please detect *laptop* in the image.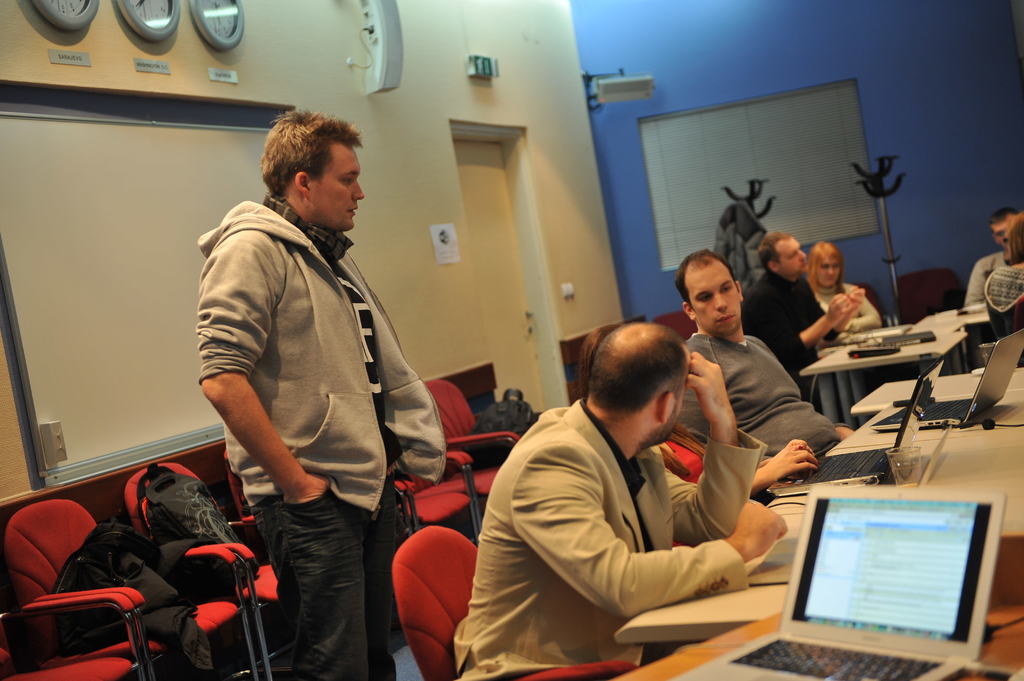
671 485 1005 680.
